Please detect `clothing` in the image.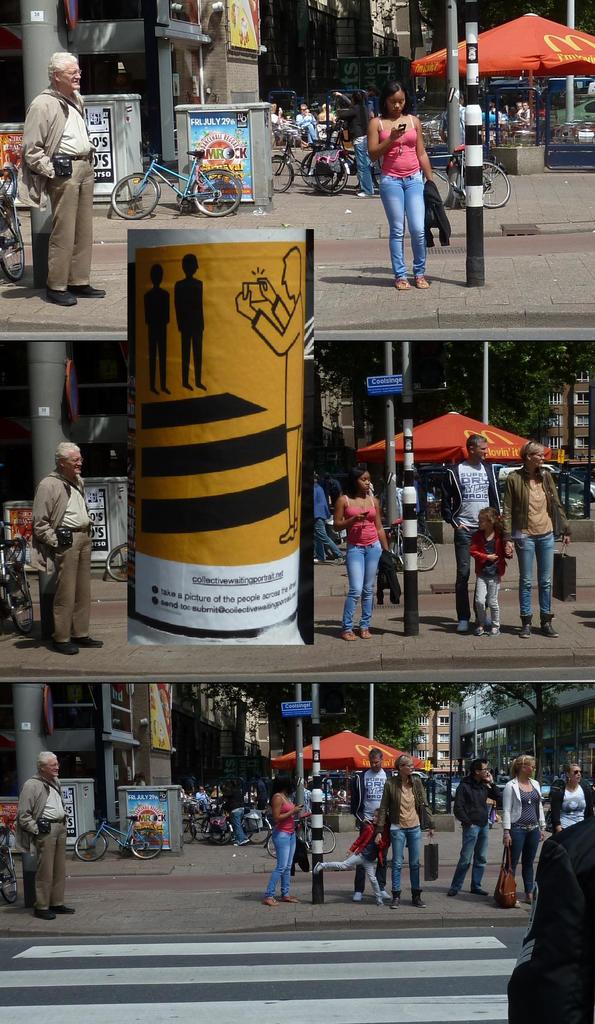
(480,110,495,141).
